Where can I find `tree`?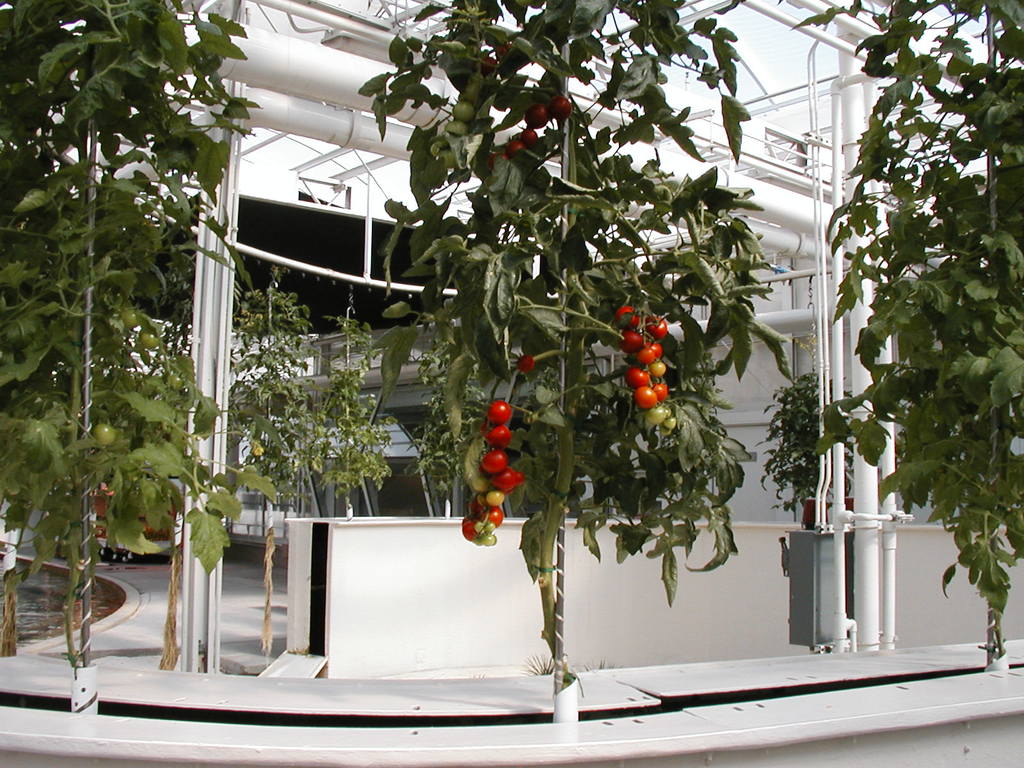
You can find it at (left=368, top=0, right=796, bottom=676).
